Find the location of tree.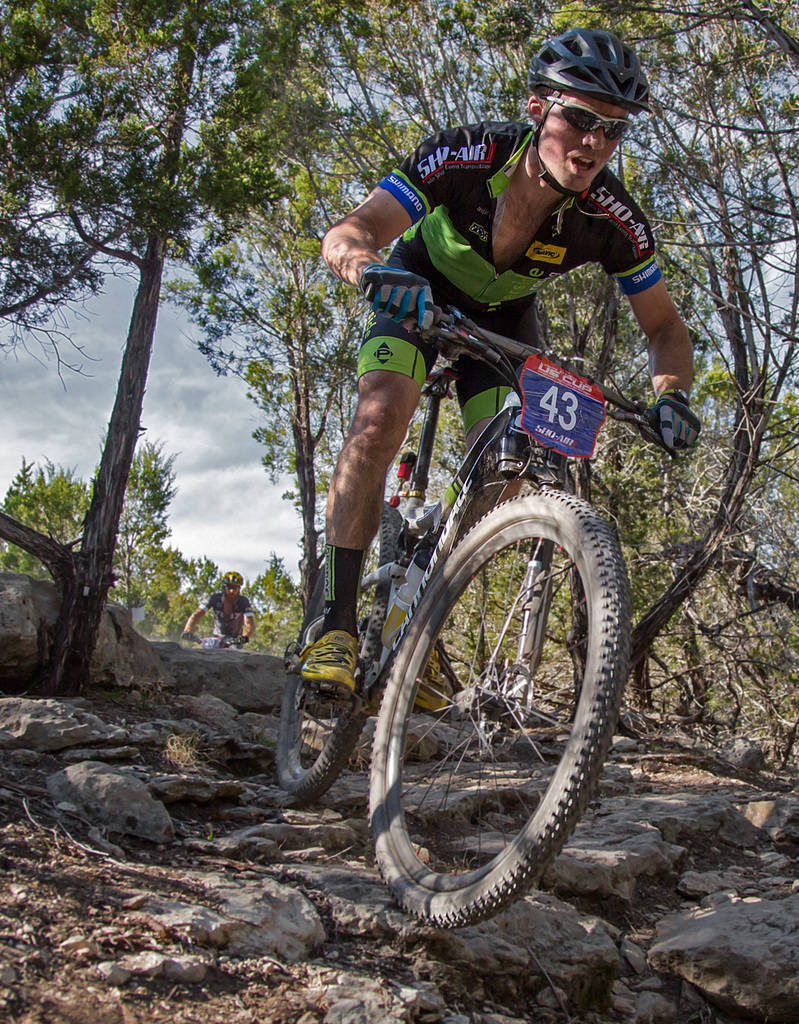
Location: bbox=[39, 16, 302, 722].
